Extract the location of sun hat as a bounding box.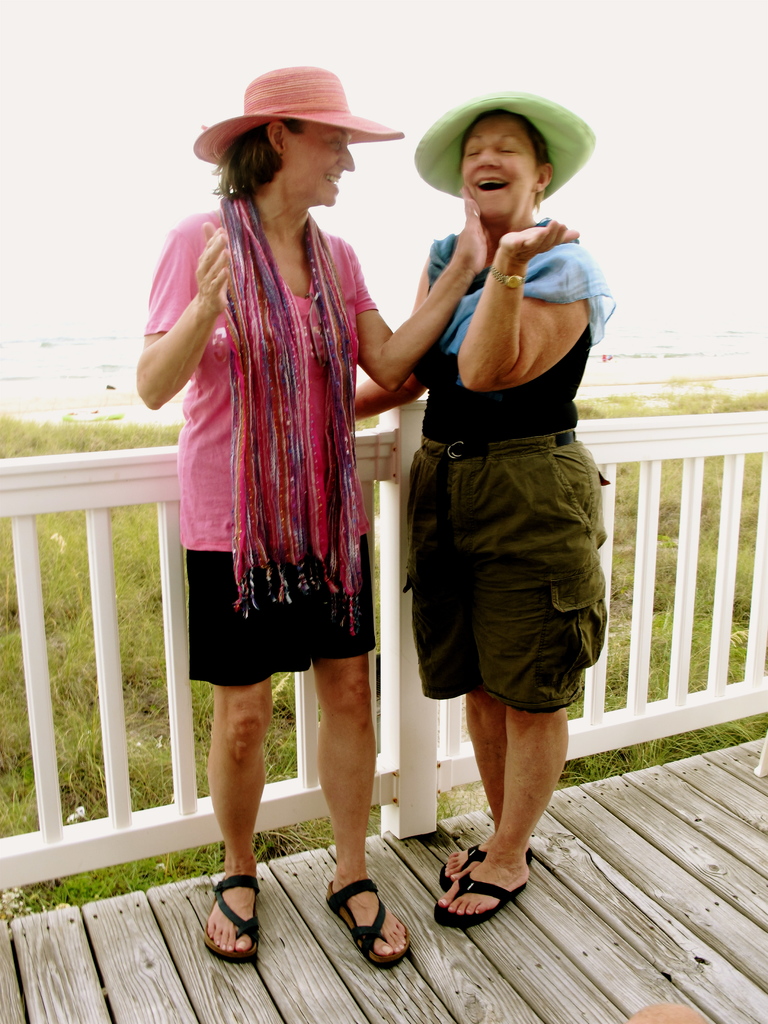
Rect(188, 61, 413, 169).
